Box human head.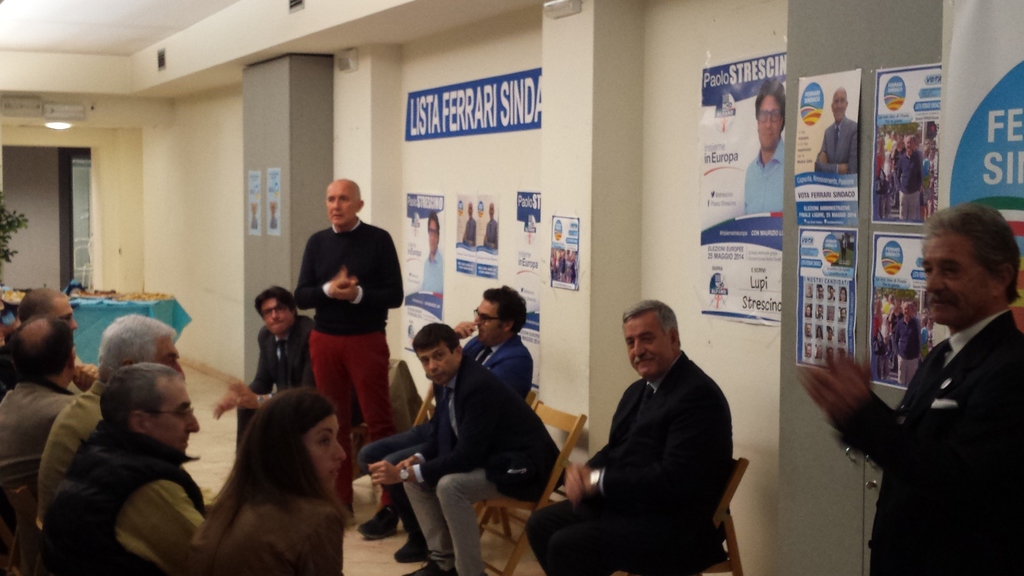
259 387 347 495.
